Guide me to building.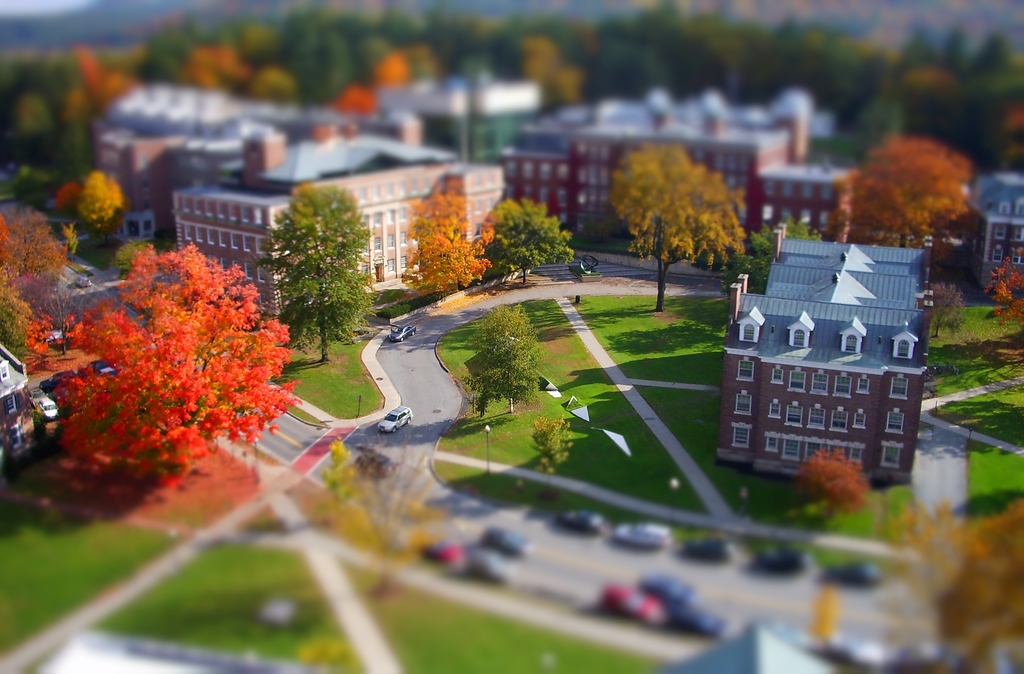
Guidance: (left=719, top=223, right=938, bottom=492).
